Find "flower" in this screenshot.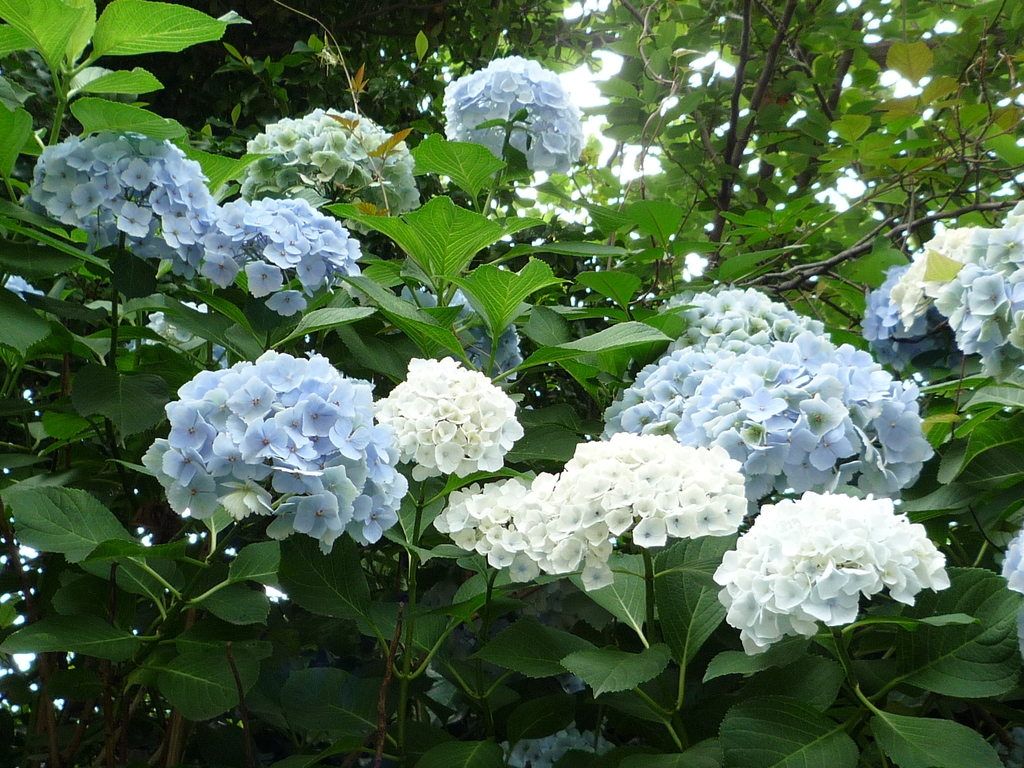
The bounding box for "flower" is 38,122,245,262.
